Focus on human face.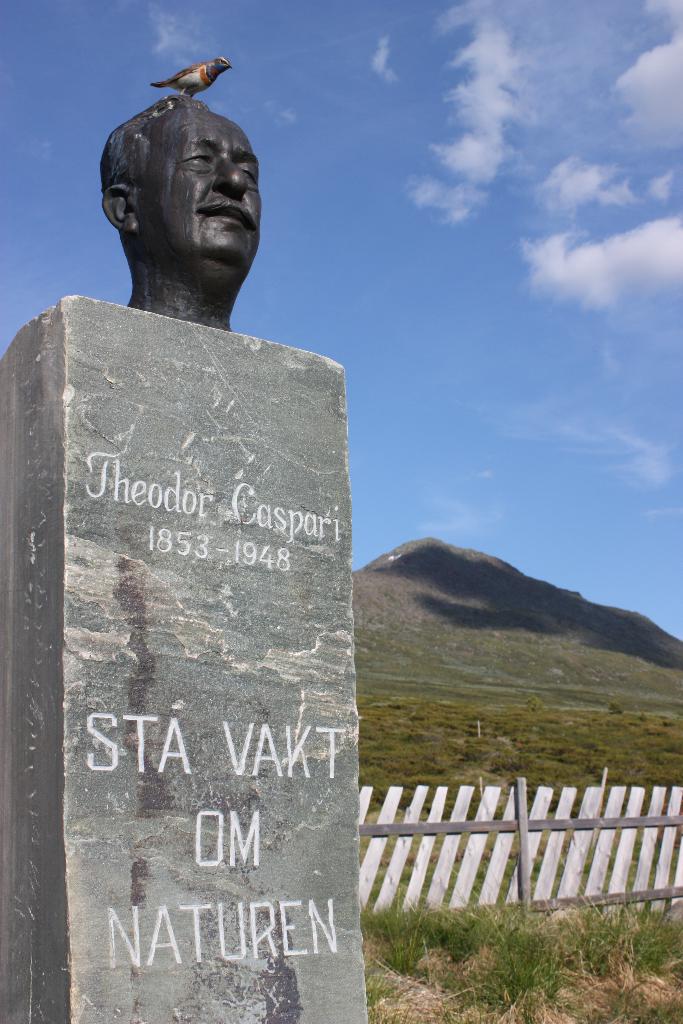
Focused at [x1=142, y1=106, x2=259, y2=273].
